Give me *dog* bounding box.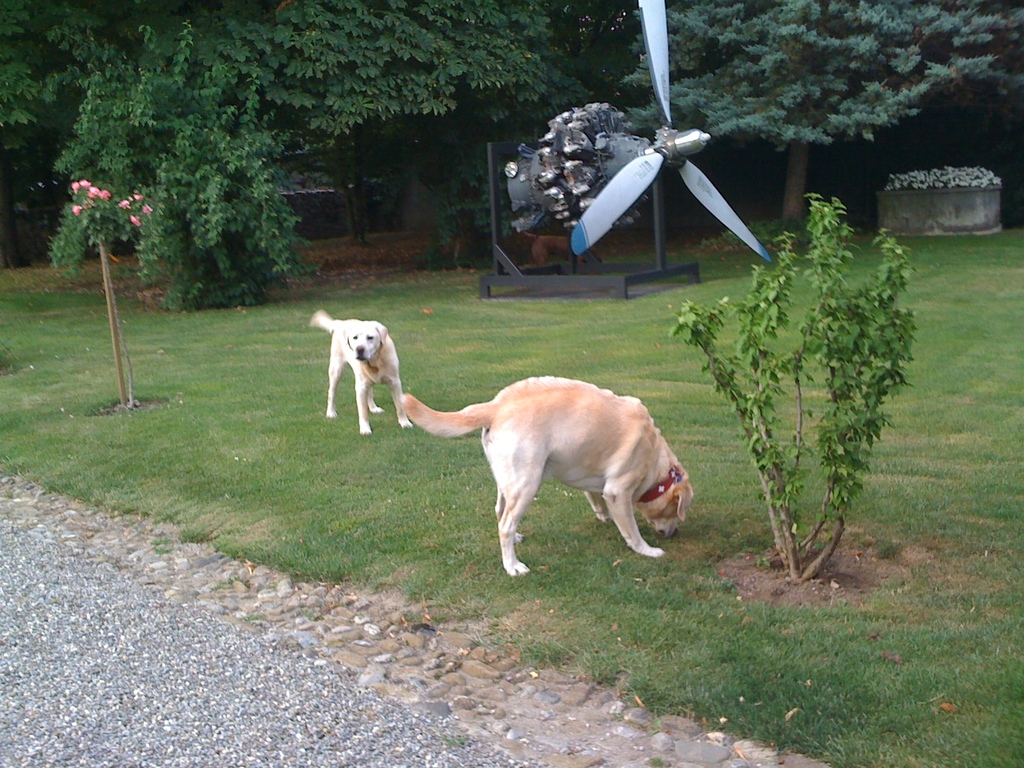
select_region(308, 307, 412, 433).
